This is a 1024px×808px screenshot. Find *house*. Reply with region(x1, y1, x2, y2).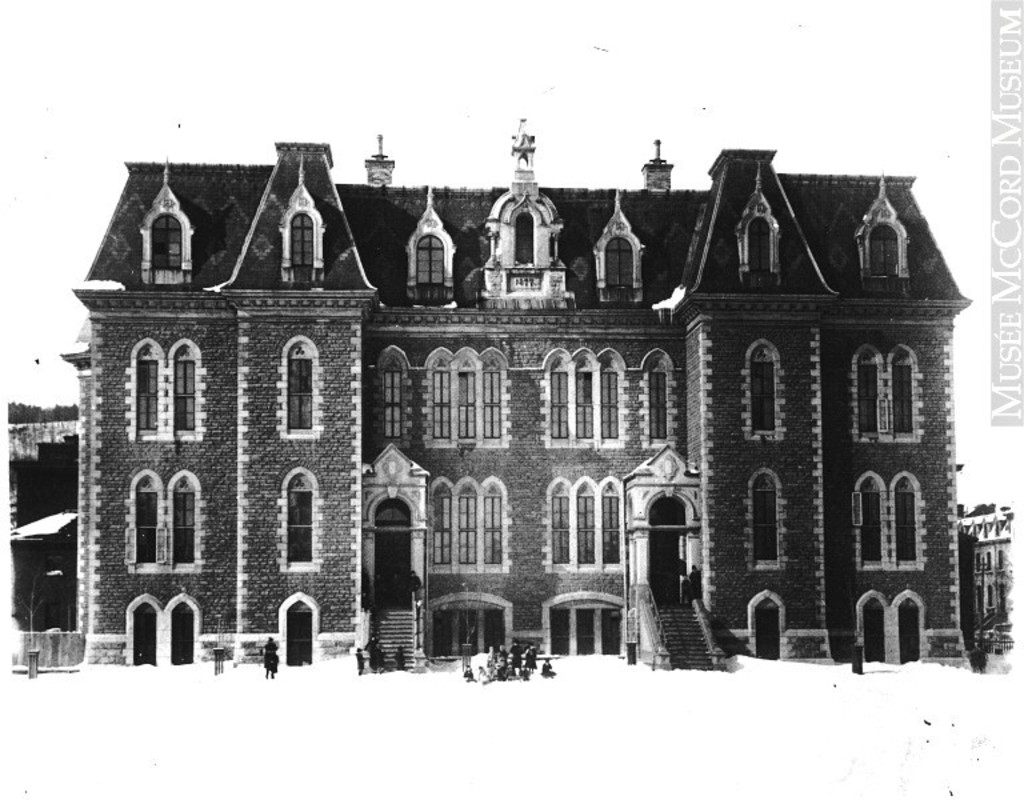
region(9, 119, 1011, 676).
